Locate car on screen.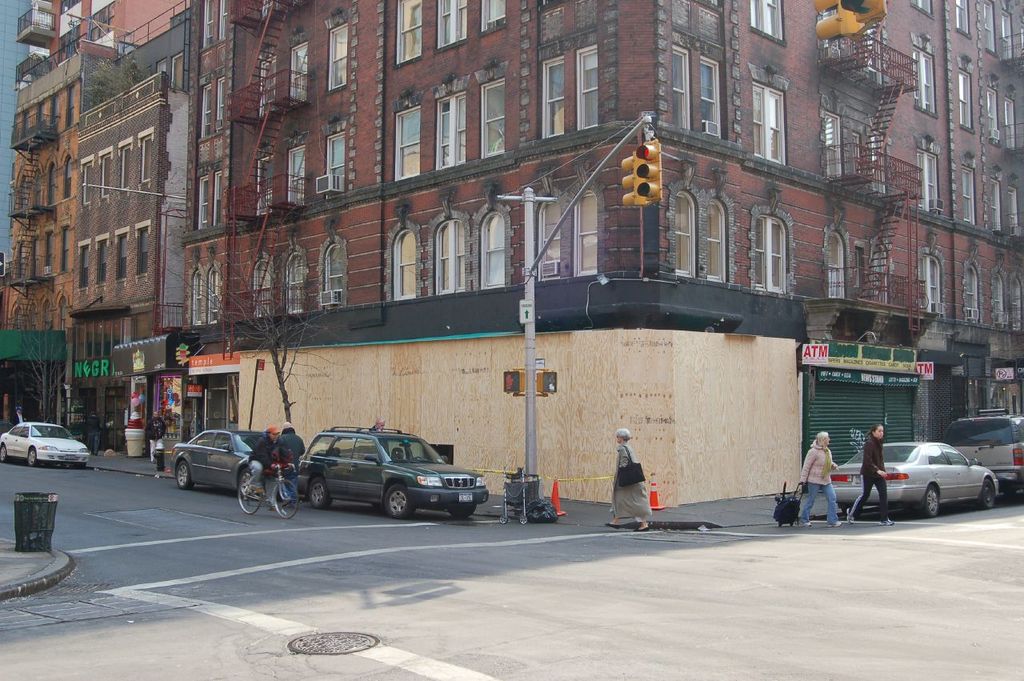
On screen at region(946, 409, 1023, 493).
